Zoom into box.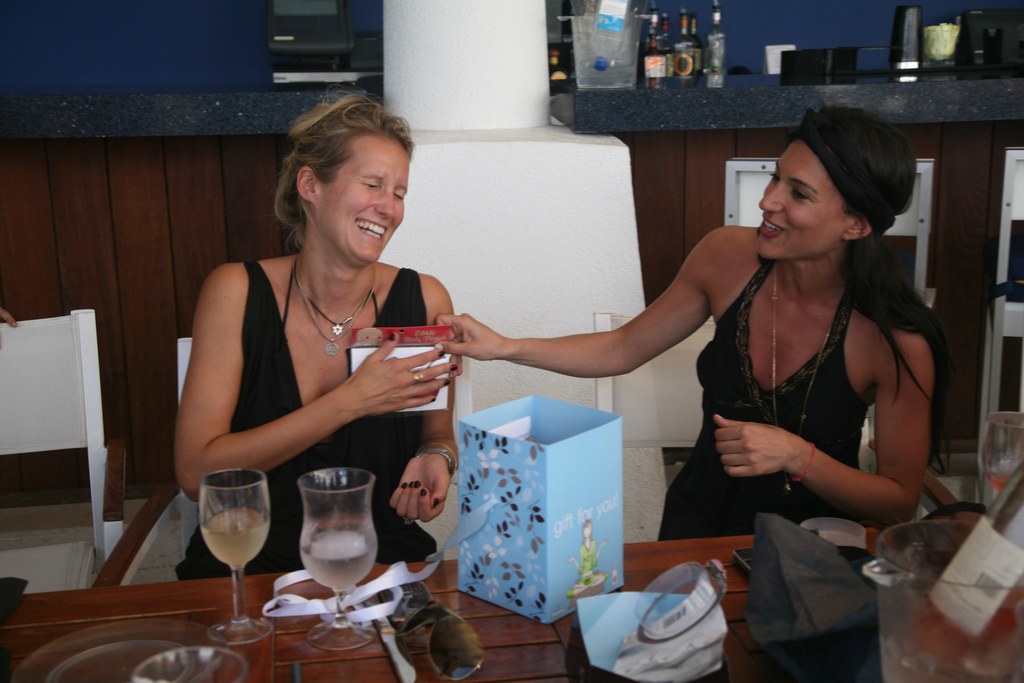
Zoom target: x1=351, y1=322, x2=451, y2=427.
